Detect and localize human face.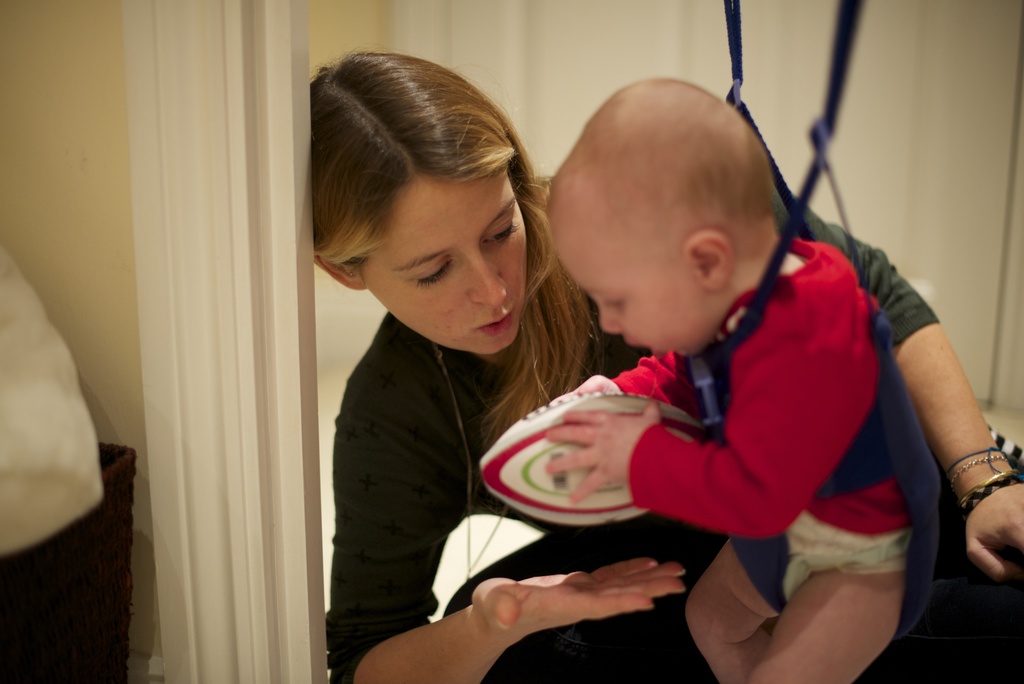
Localized at {"left": 554, "top": 184, "right": 694, "bottom": 363}.
